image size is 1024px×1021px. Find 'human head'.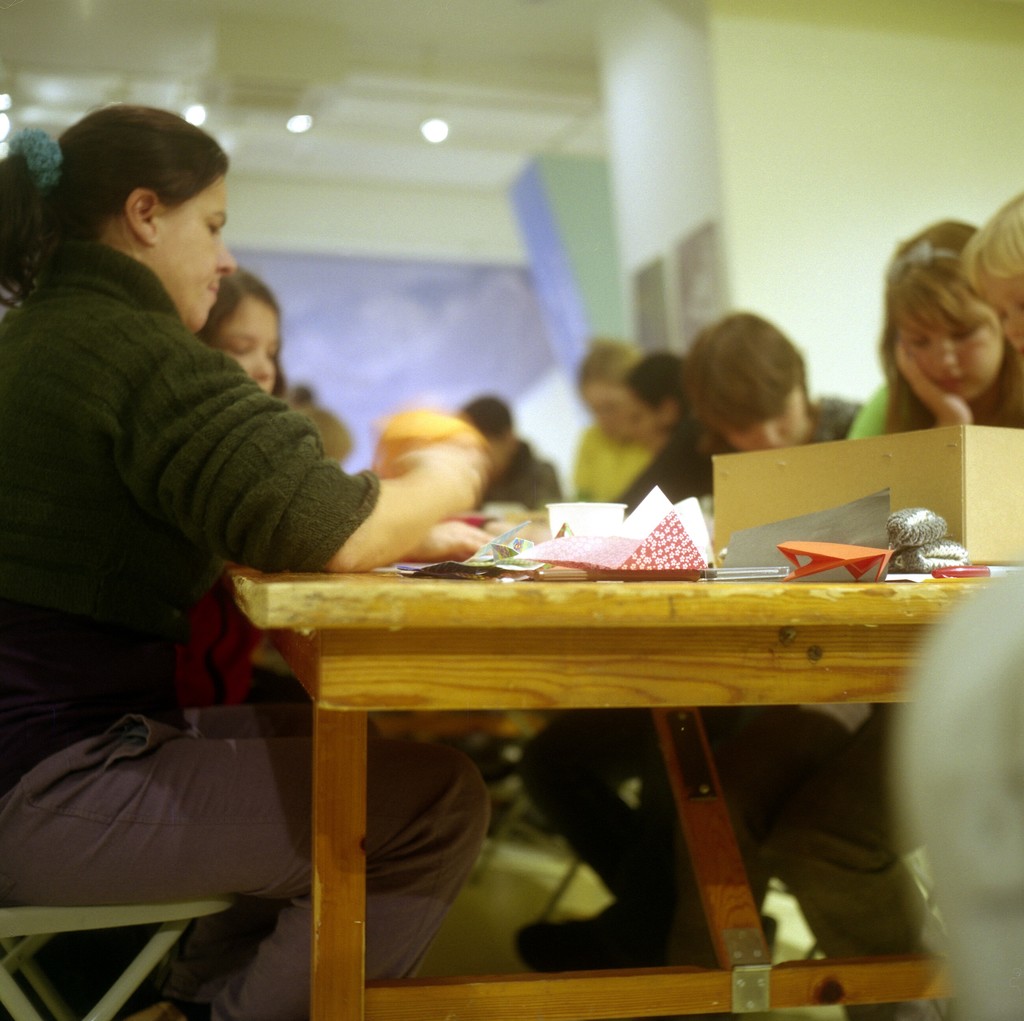
<bbox>682, 312, 818, 447</bbox>.
